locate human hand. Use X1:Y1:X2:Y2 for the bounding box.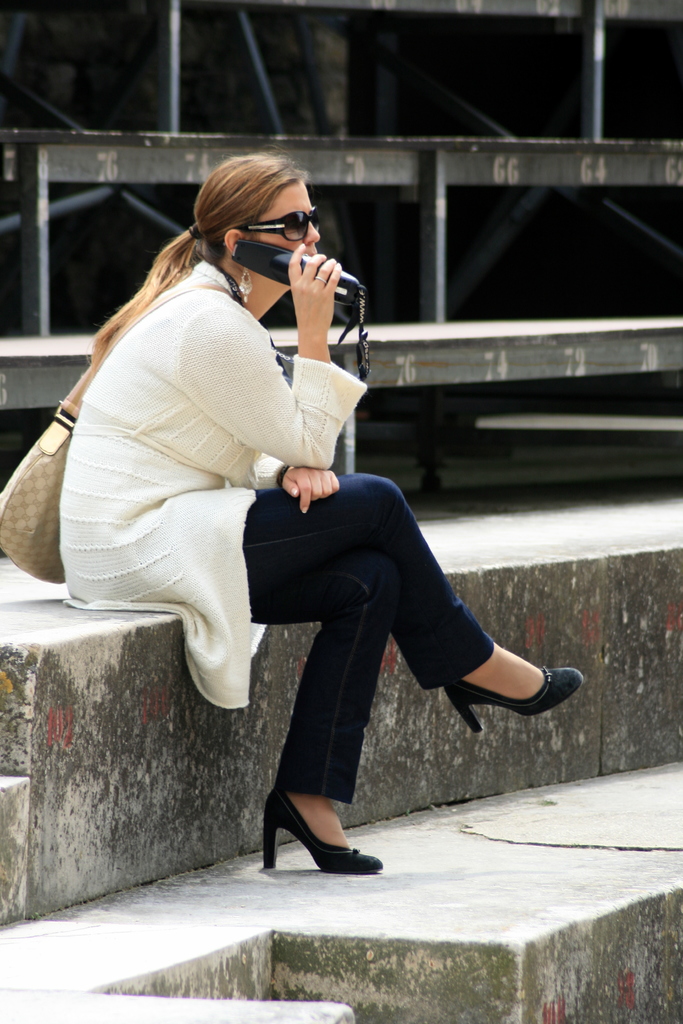
281:225:343:355.
